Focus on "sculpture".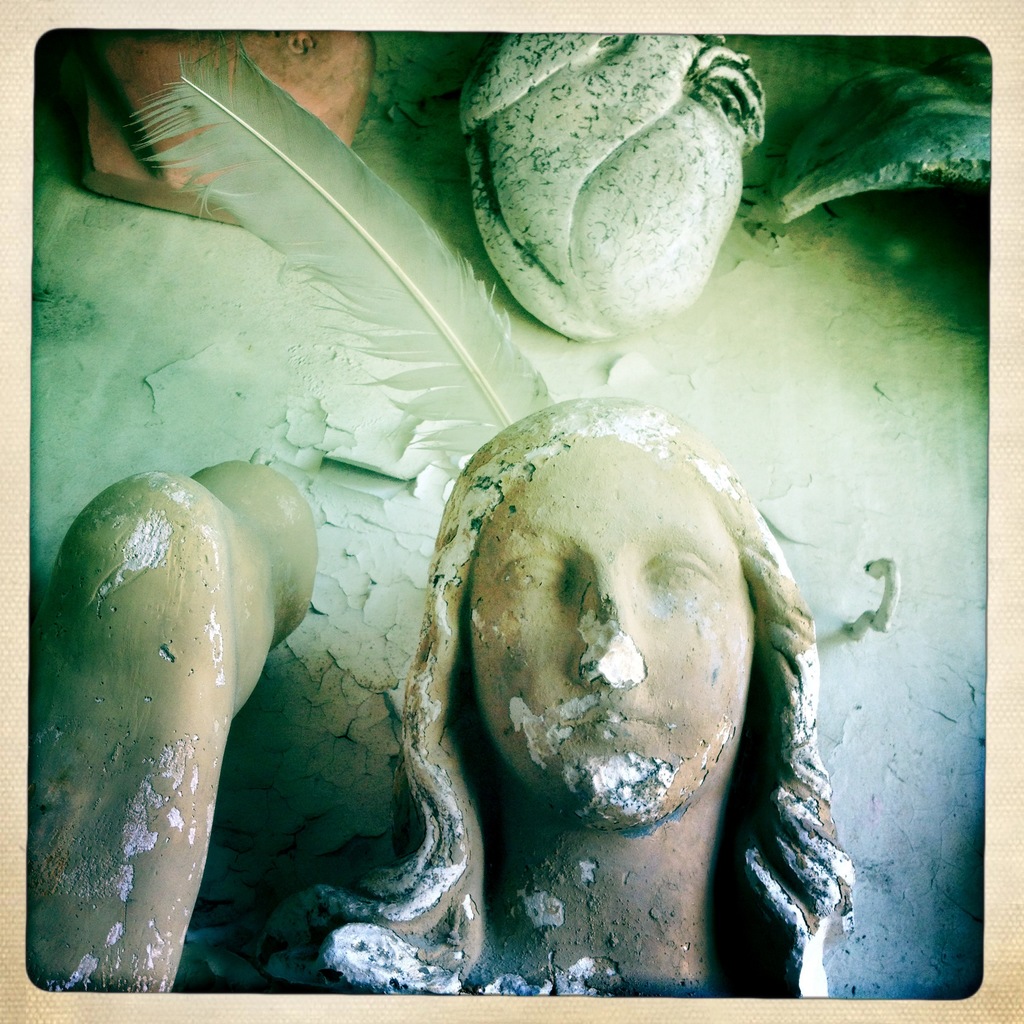
Focused at l=372, t=384, r=864, b=975.
